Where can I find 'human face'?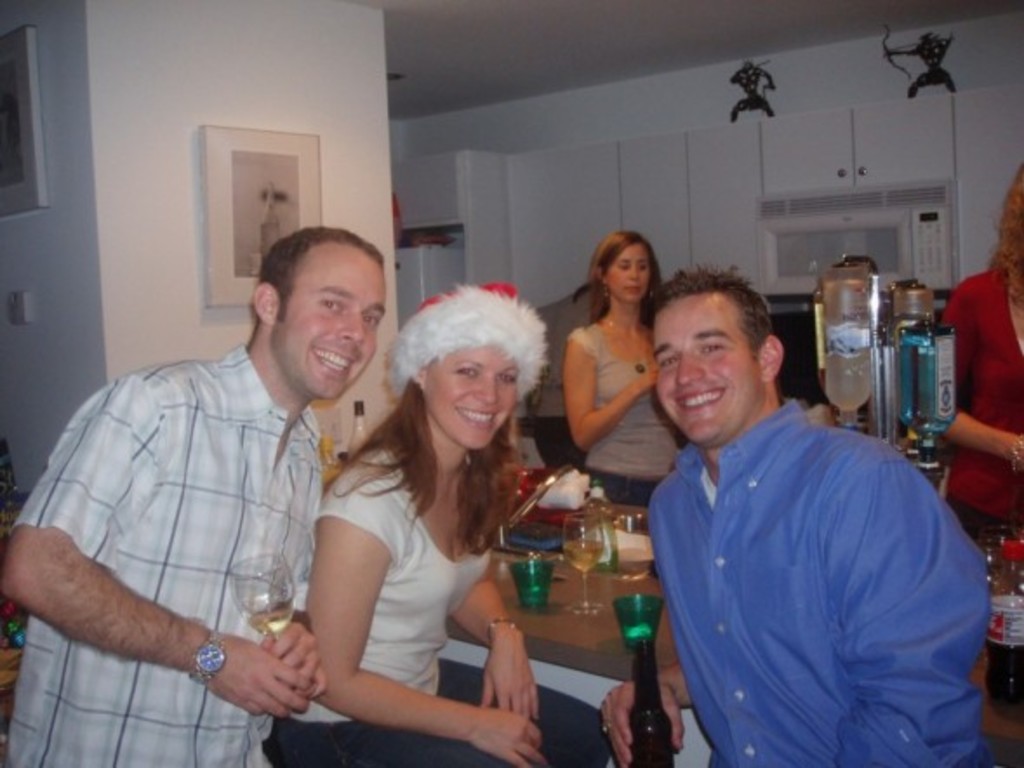
You can find it at [x1=659, y1=295, x2=761, y2=431].
